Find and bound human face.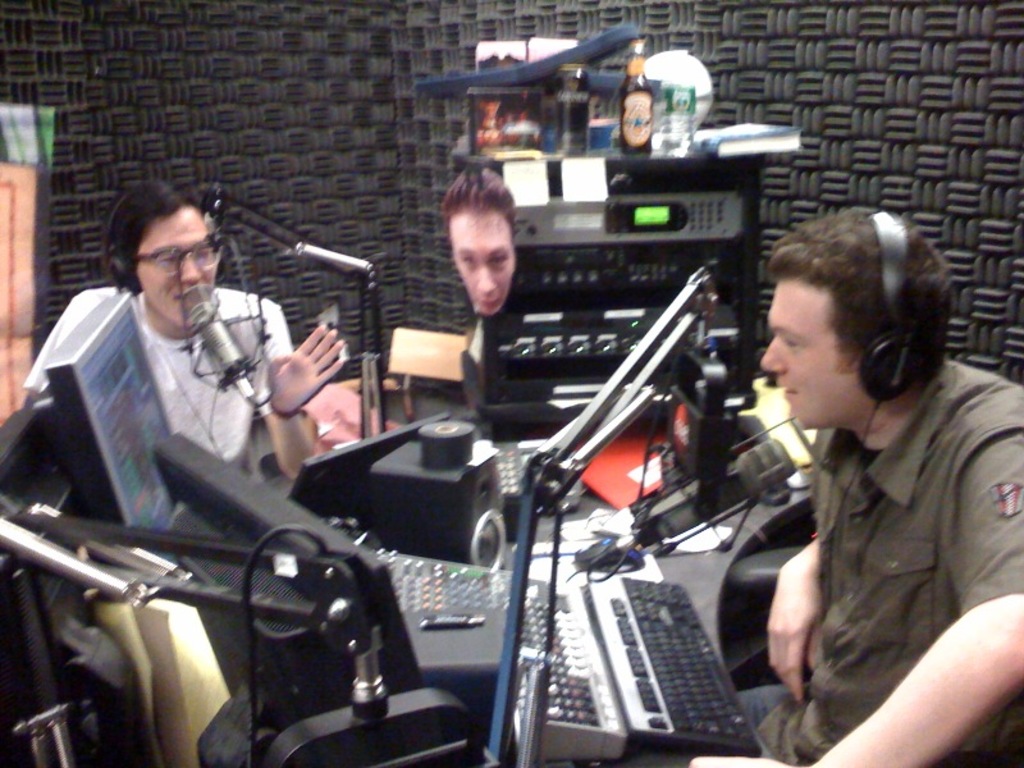
Bound: 759 280 860 428.
